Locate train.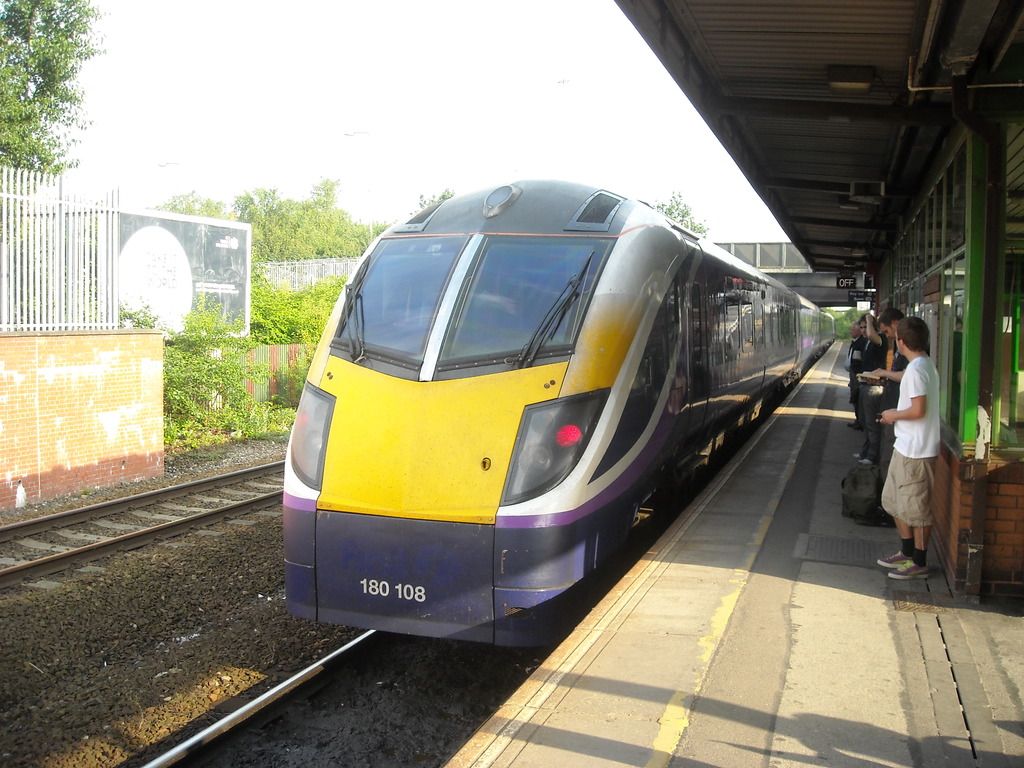
Bounding box: <bbox>288, 177, 837, 650</bbox>.
